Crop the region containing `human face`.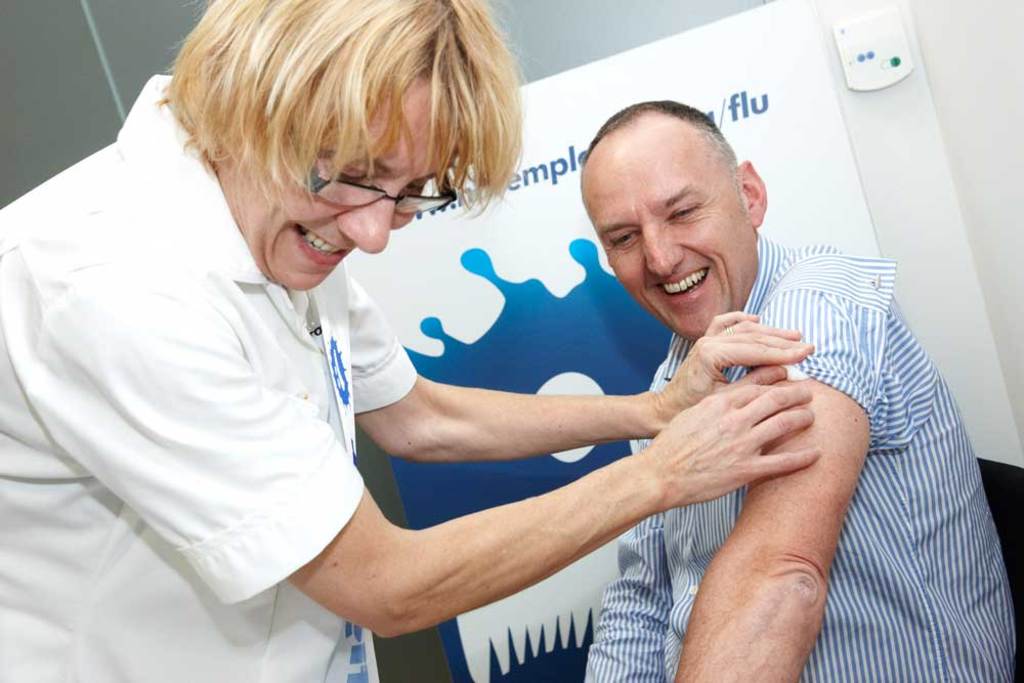
Crop region: <region>583, 150, 748, 345</region>.
